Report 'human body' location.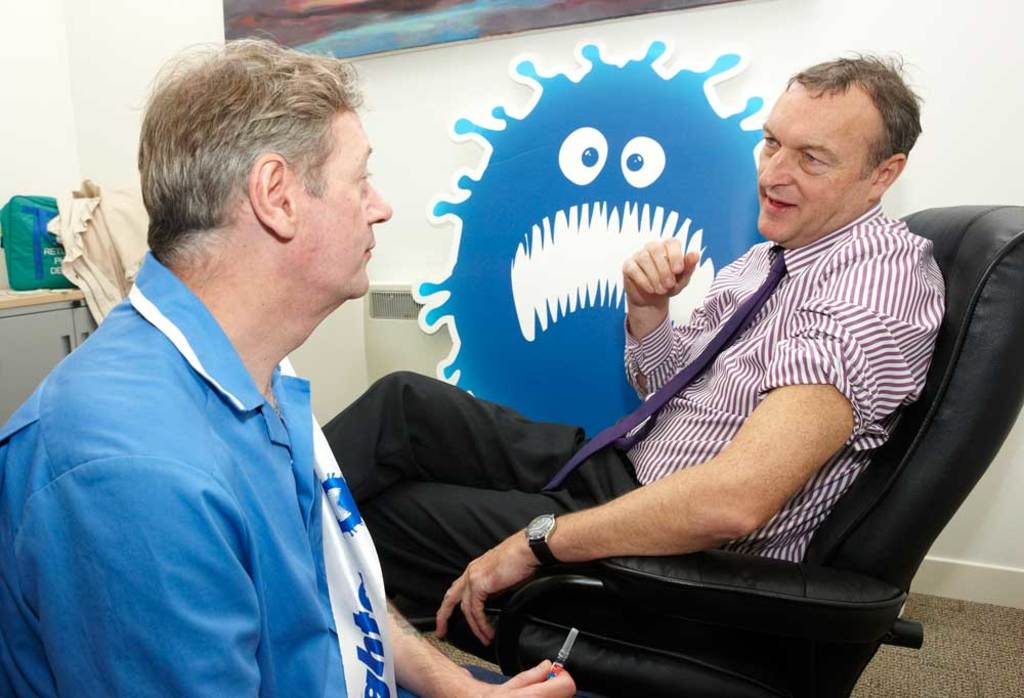
Report: x1=401 y1=107 x2=924 y2=651.
